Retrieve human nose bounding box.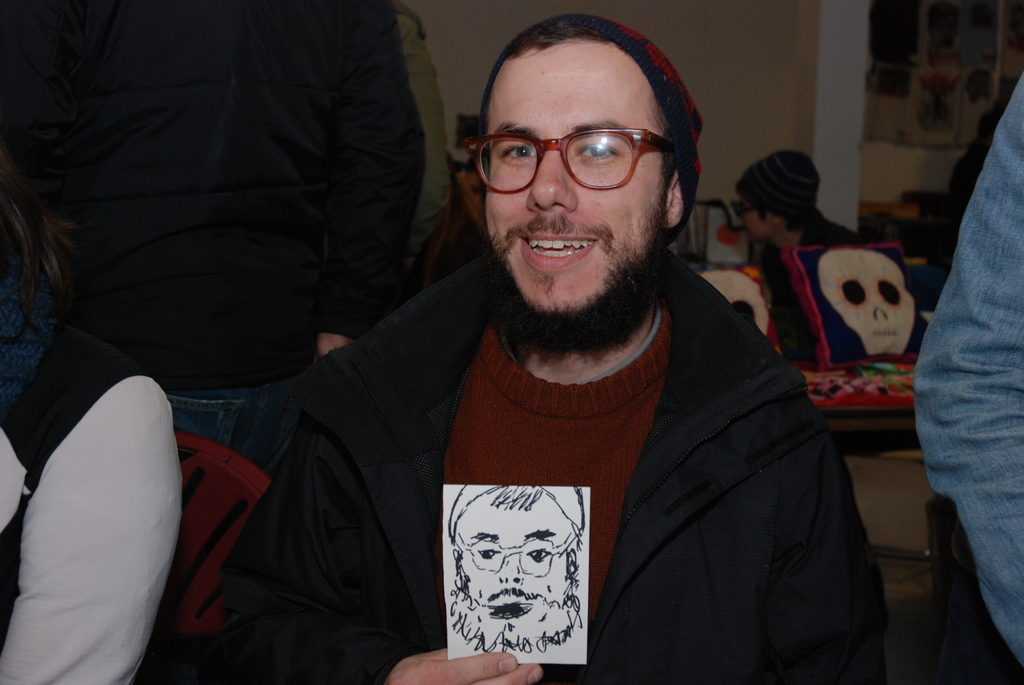
Bounding box: (522,131,577,217).
